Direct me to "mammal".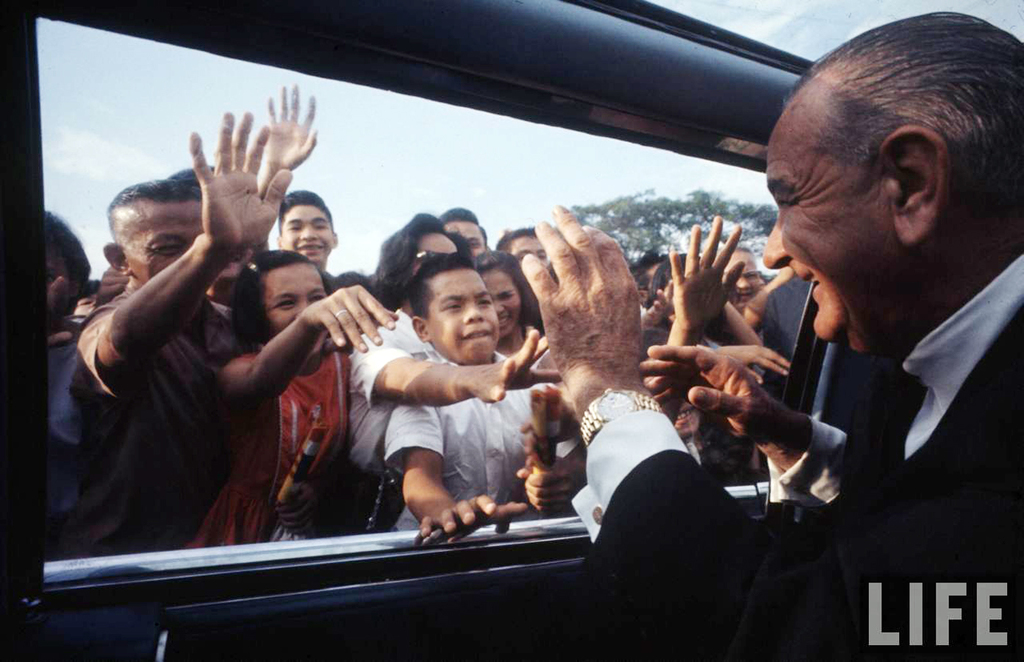
Direction: select_region(523, 10, 1023, 661).
